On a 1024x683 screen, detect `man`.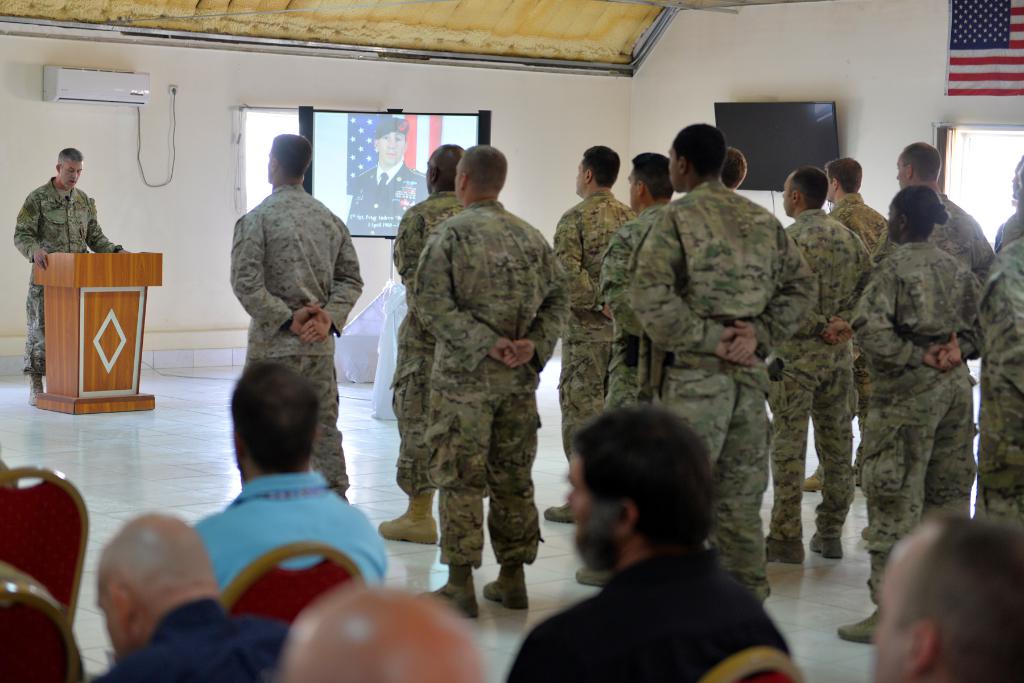
locate(769, 168, 868, 570).
